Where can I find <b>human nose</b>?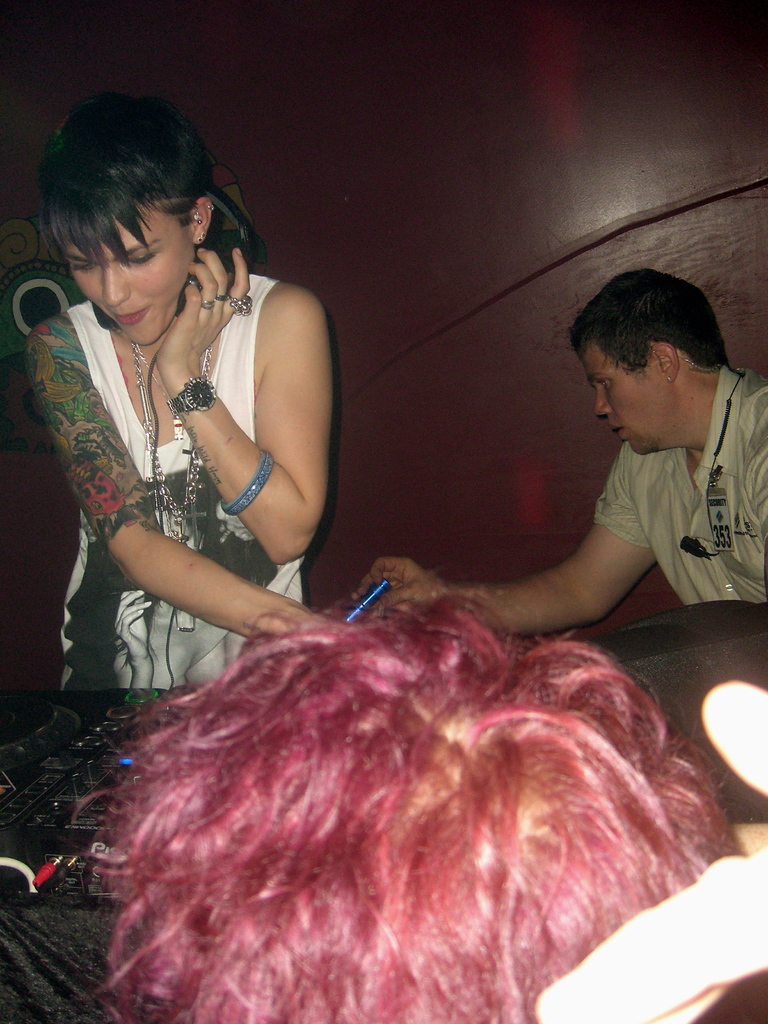
You can find it at left=595, top=385, right=611, bottom=414.
